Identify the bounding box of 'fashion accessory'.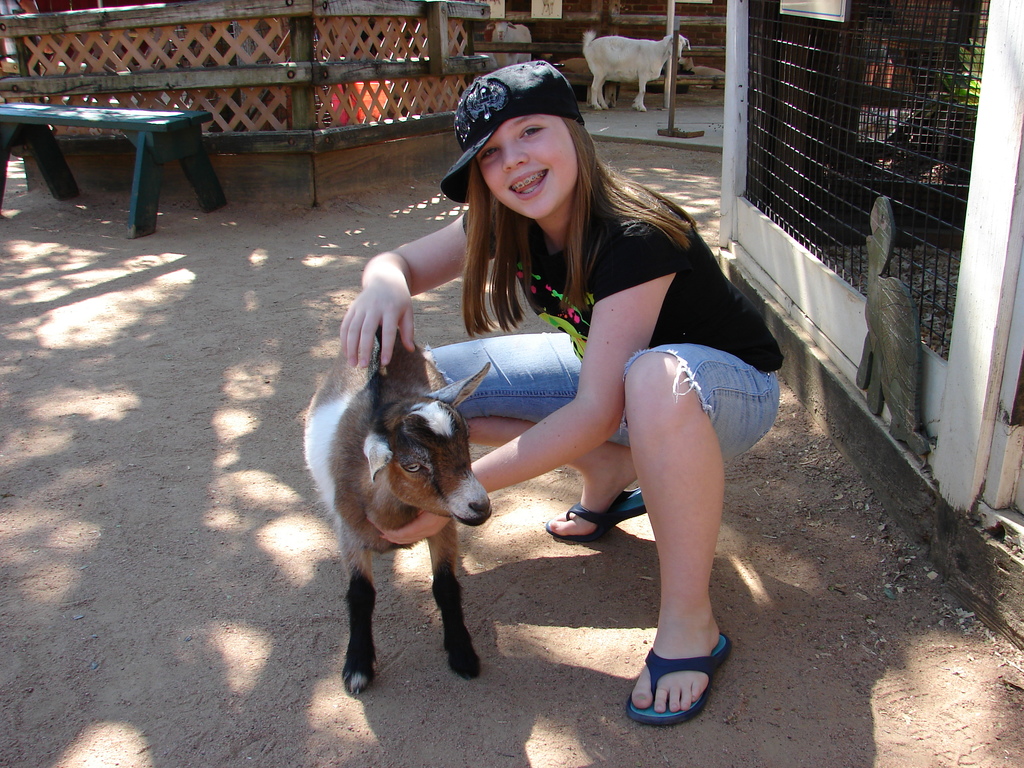
BBox(438, 54, 584, 204).
